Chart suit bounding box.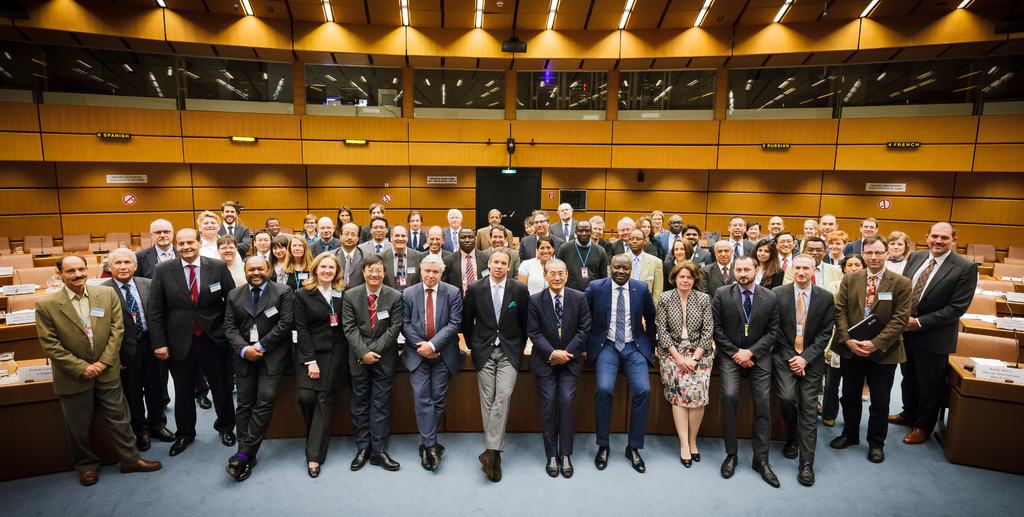
Charted: <bbox>584, 275, 657, 449</bbox>.
